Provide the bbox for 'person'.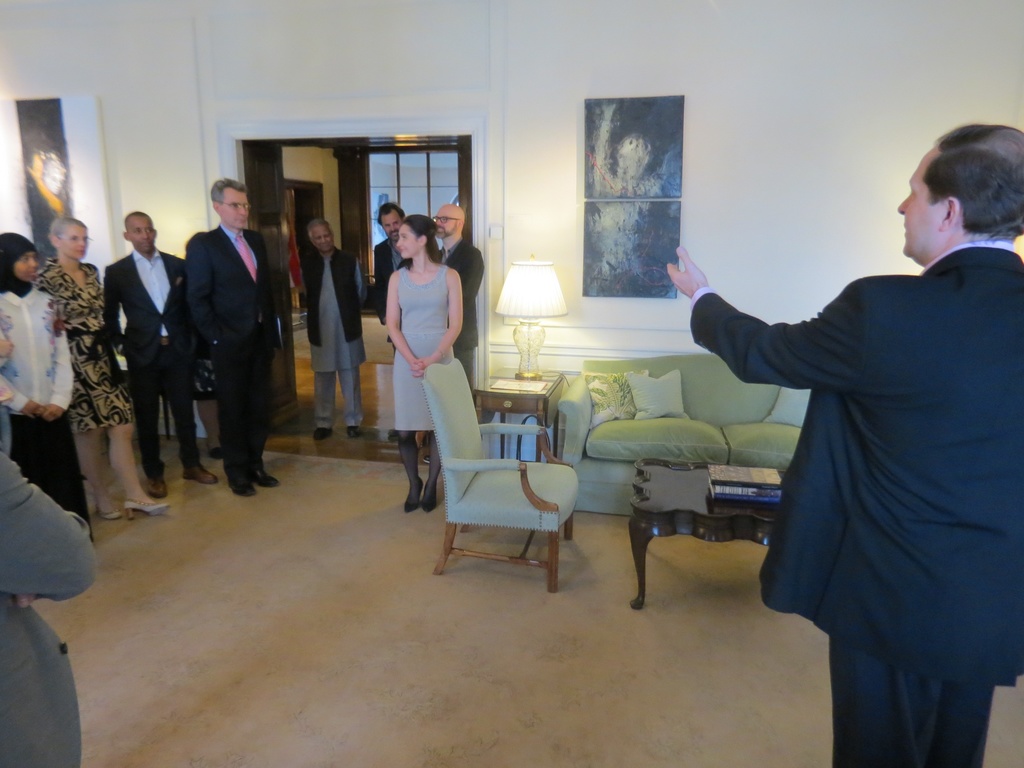
{"left": 664, "top": 122, "right": 1023, "bottom": 767}.
